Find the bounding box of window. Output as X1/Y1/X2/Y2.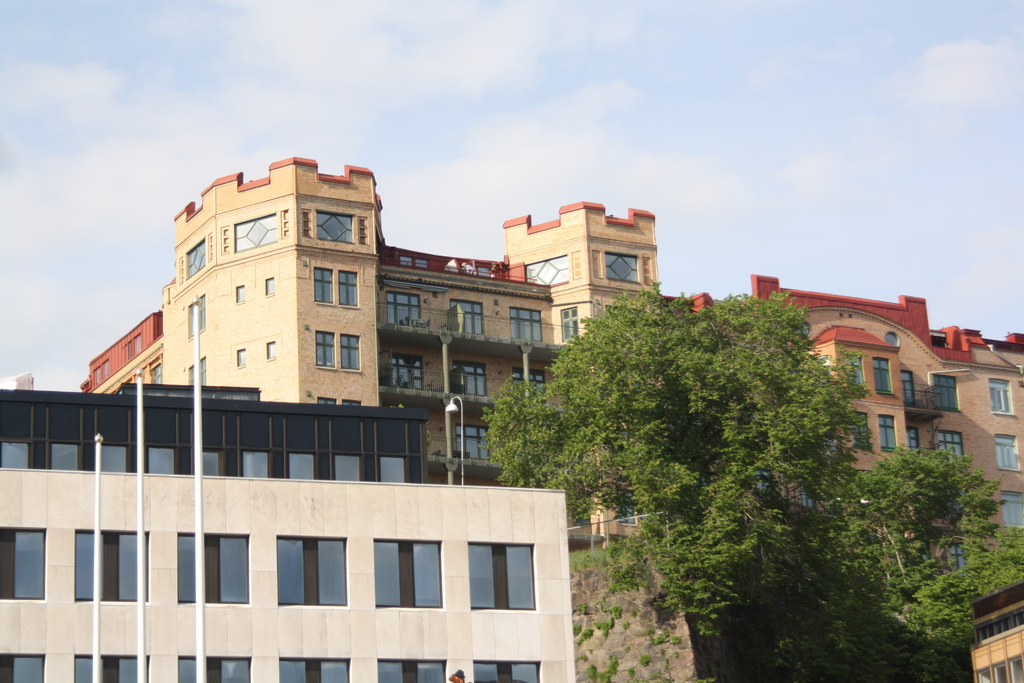
50/444/79/470.
